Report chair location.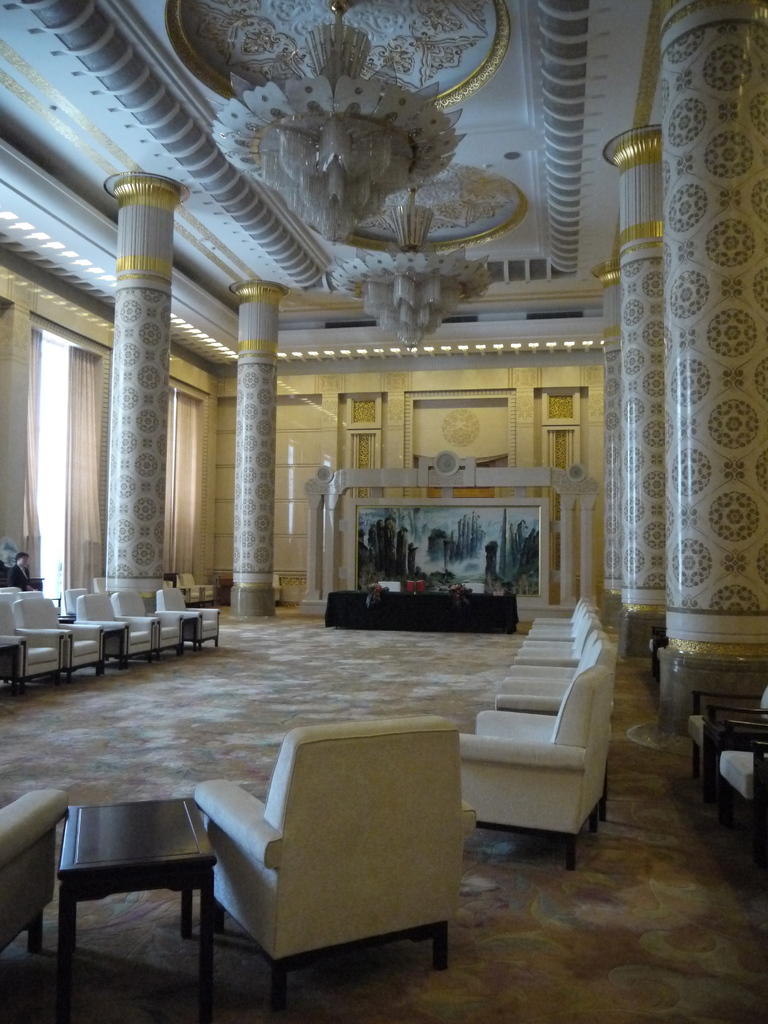
Report: l=0, t=788, r=63, b=964.
